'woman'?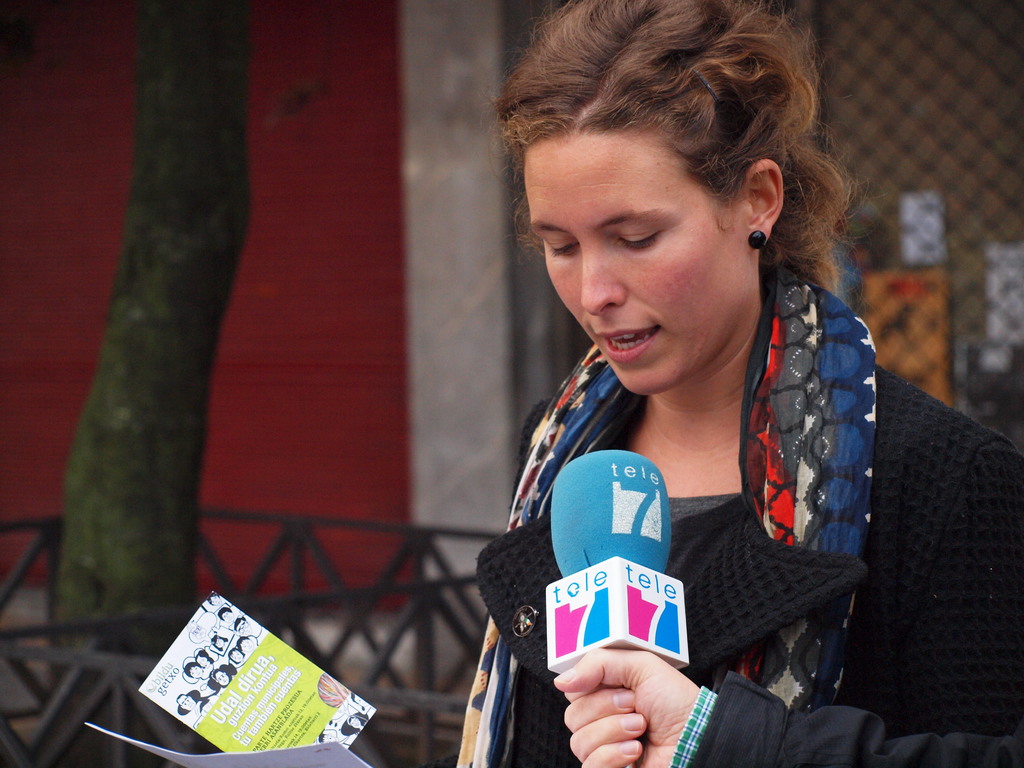
(left=413, top=28, right=945, bottom=744)
